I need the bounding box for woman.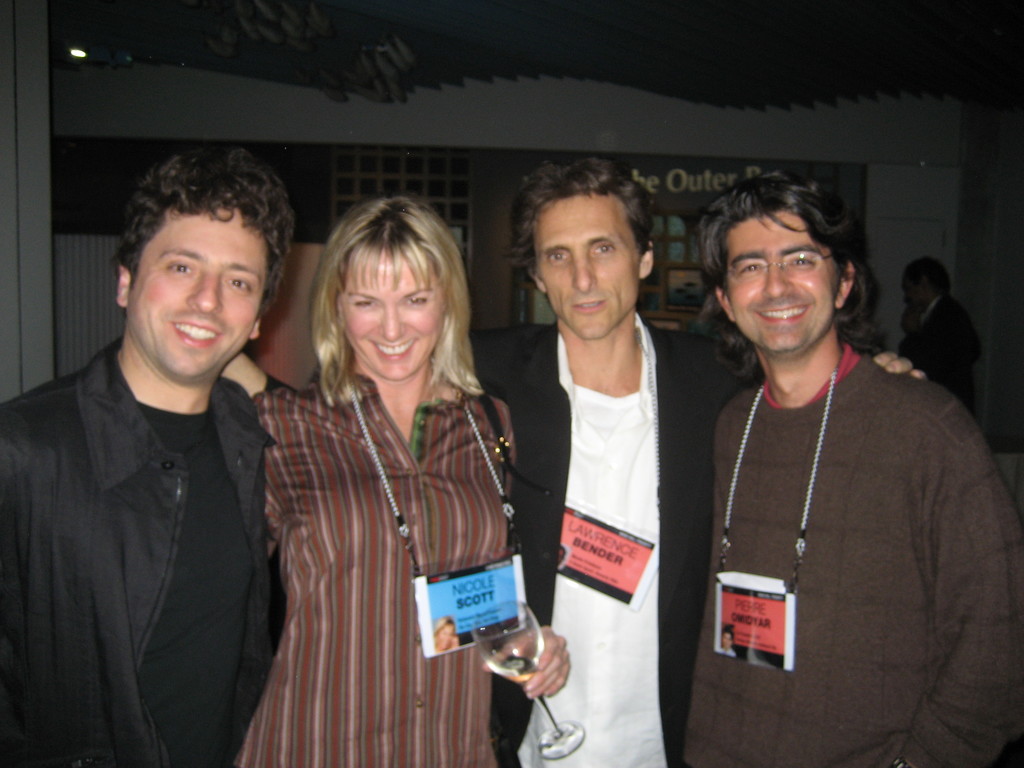
Here it is: region(427, 619, 461, 657).
